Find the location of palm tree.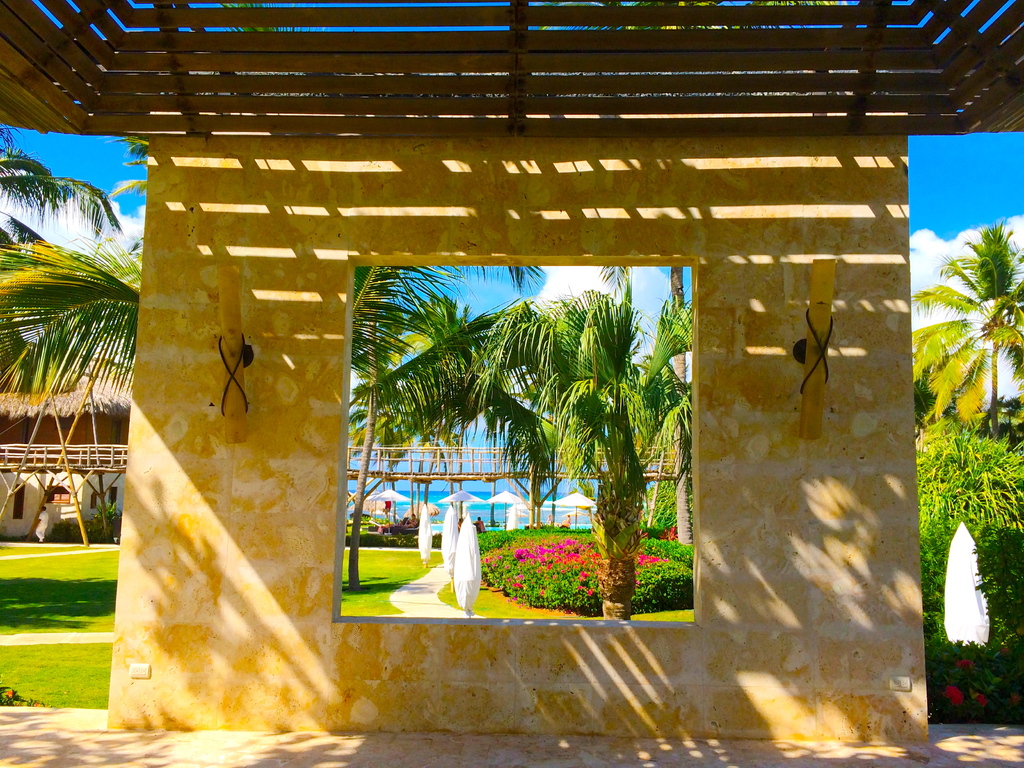
Location: crop(885, 255, 1023, 429).
